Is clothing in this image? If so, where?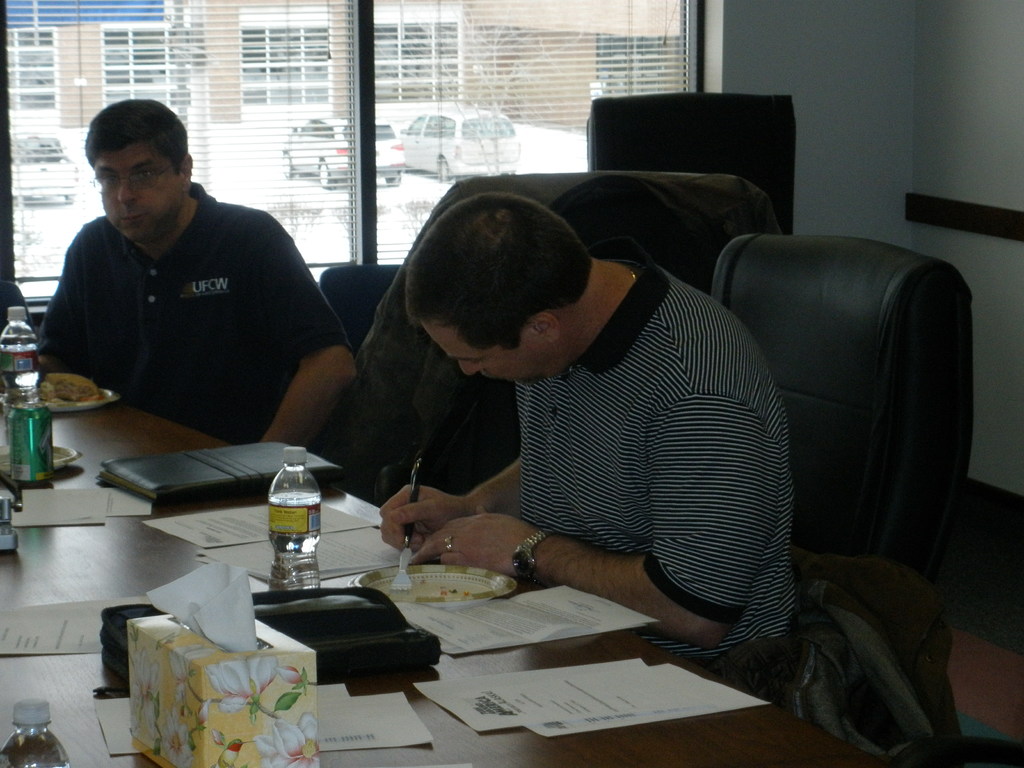
Yes, at [21, 150, 346, 435].
